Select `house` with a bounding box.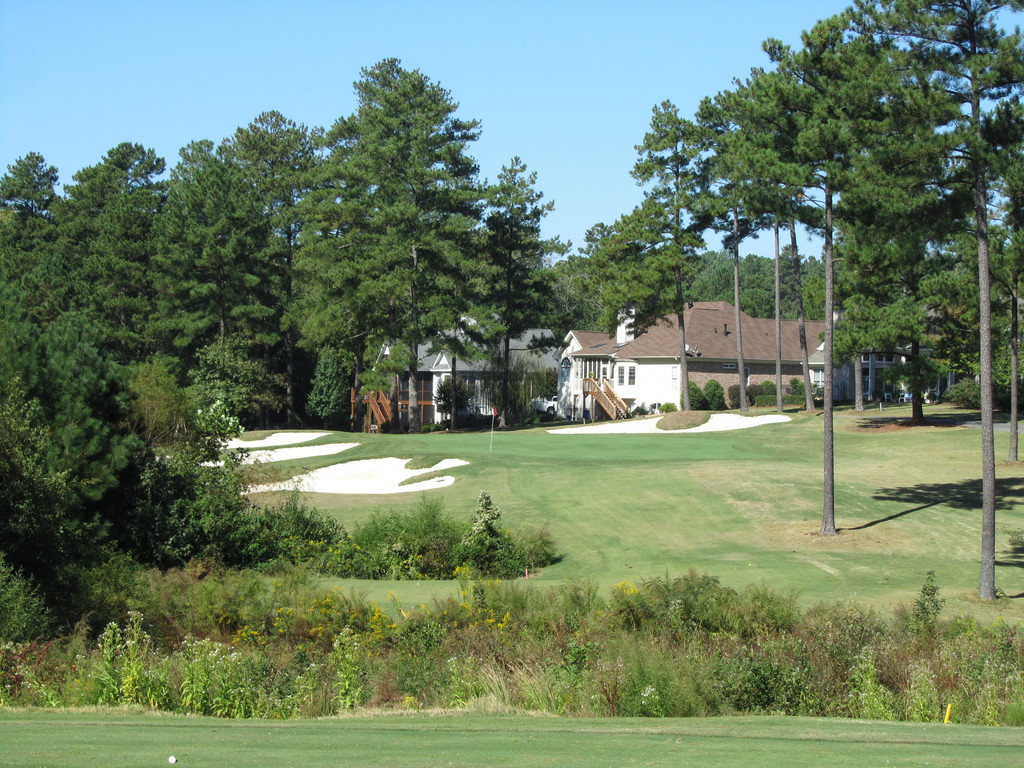
<box>551,326,612,420</box>.
